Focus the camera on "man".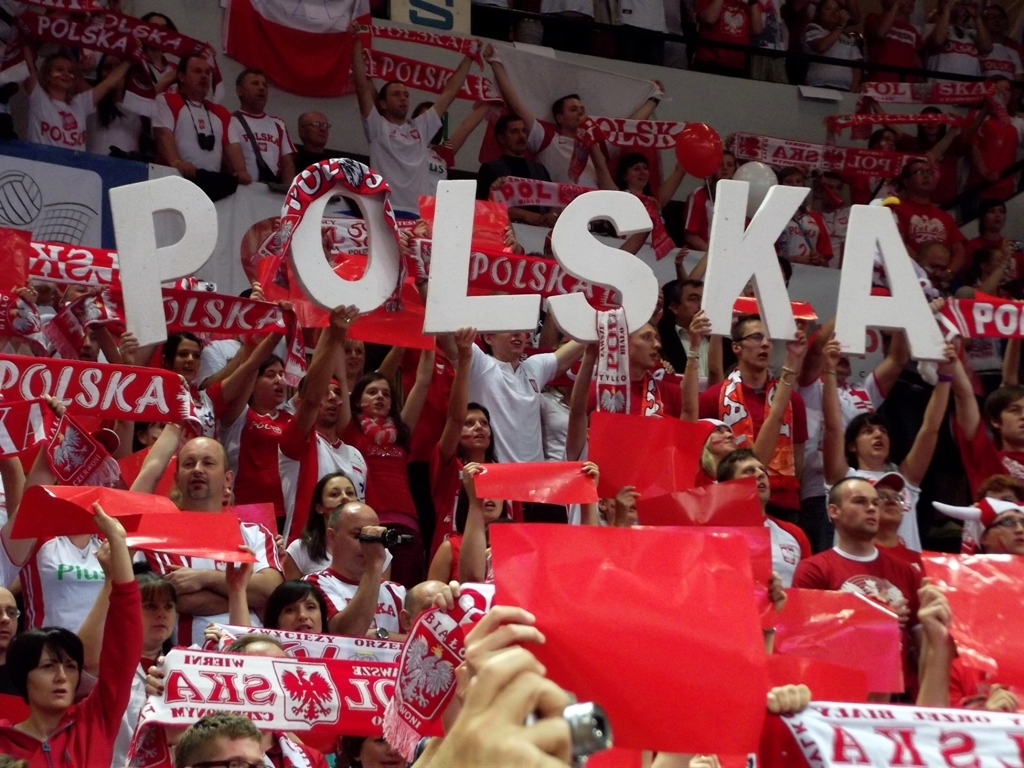
Focus region: [288, 112, 352, 176].
